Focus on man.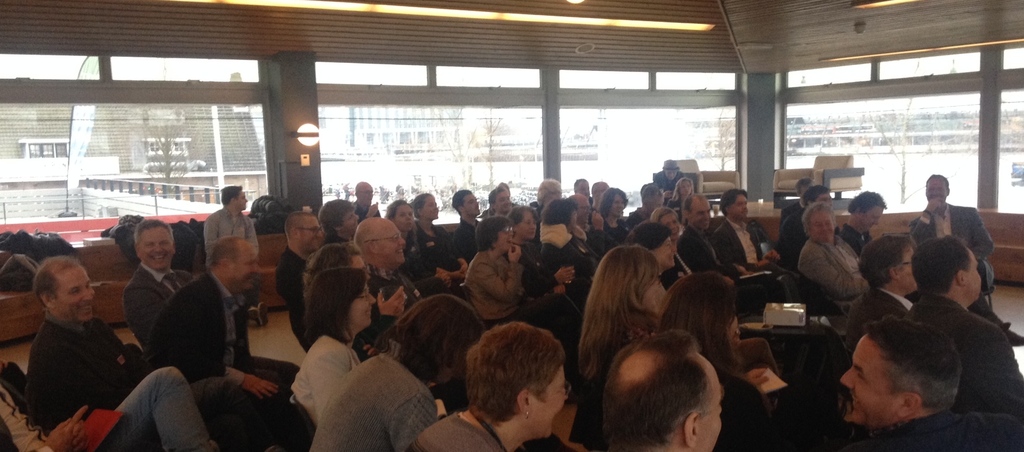
Focused at x1=122 y1=218 x2=301 y2=383.
